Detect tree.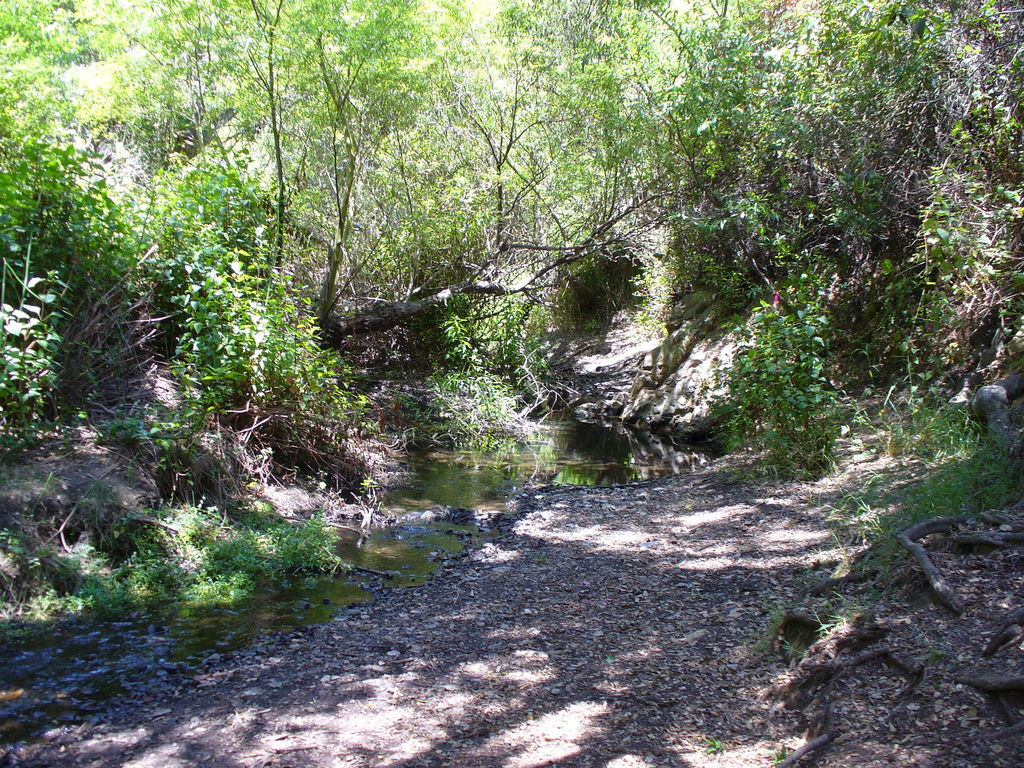
Detected at left=104, top=0, right=428, bottom=312.
